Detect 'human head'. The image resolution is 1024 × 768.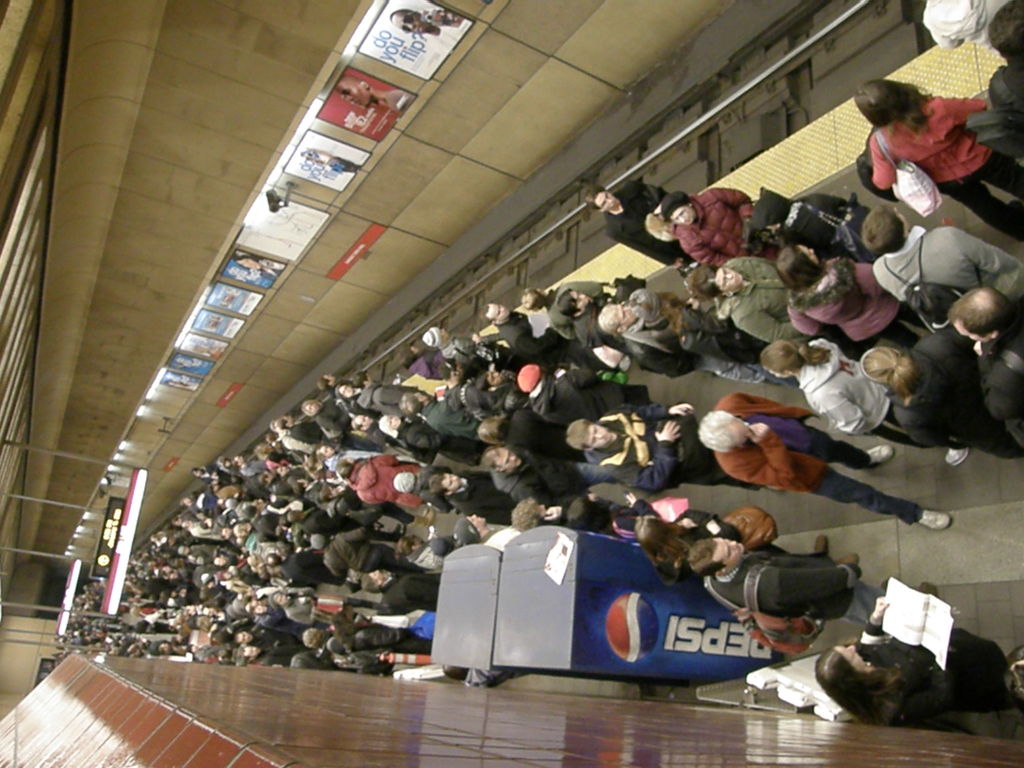
(left=476, top=371, right=497, bottom=393).
